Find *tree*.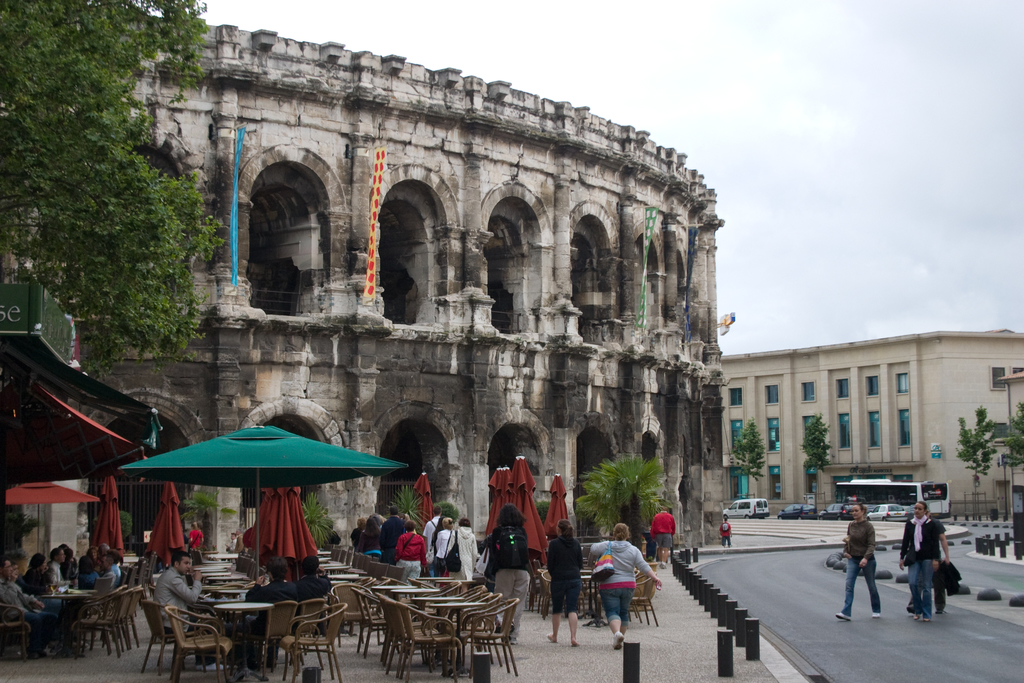
<box>1003,402,1023,464</box>.
